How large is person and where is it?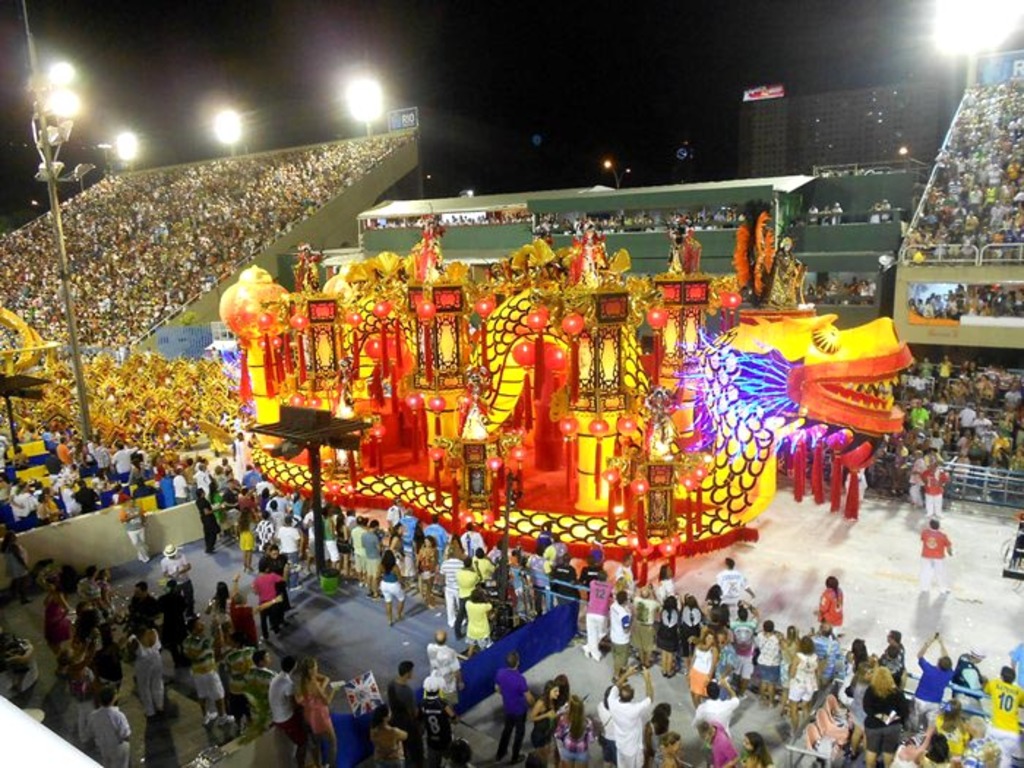
Bounding box: (left=630, top=585, right=660, bottom=670).
